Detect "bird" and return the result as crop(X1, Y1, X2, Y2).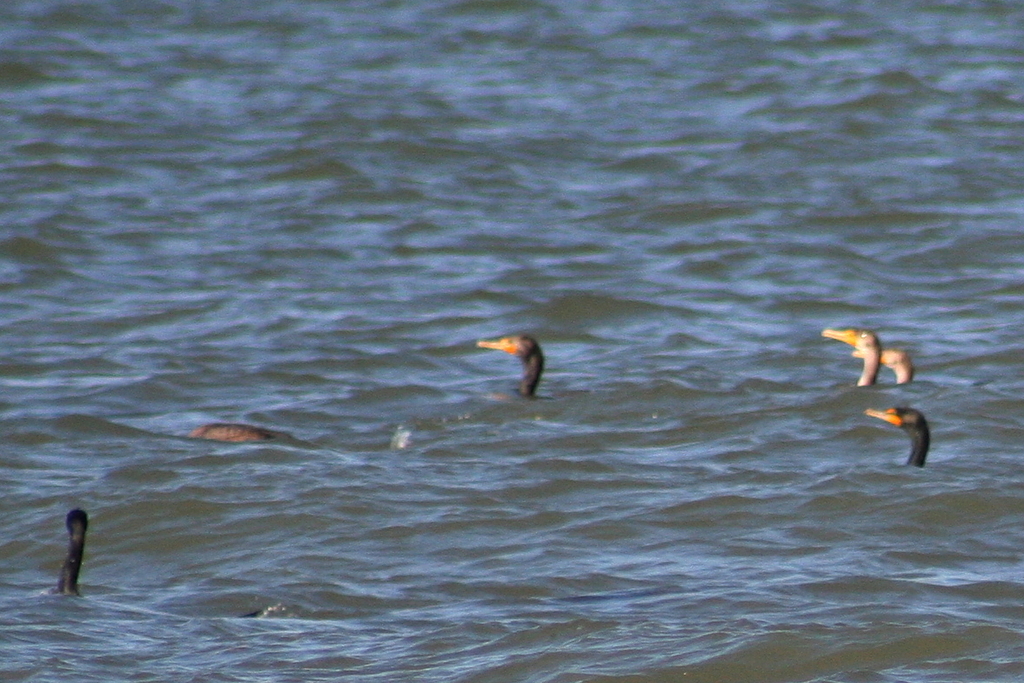
crop(840, 342, 923, 397).
